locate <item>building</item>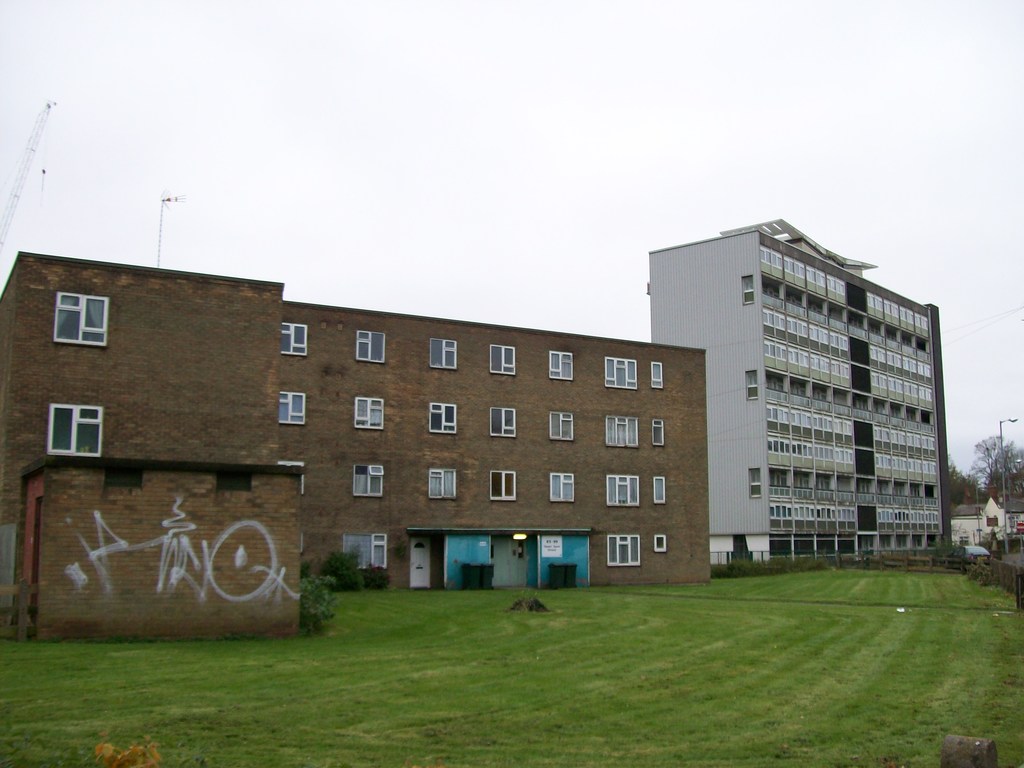
bbox(645, 216, 952, 567)
